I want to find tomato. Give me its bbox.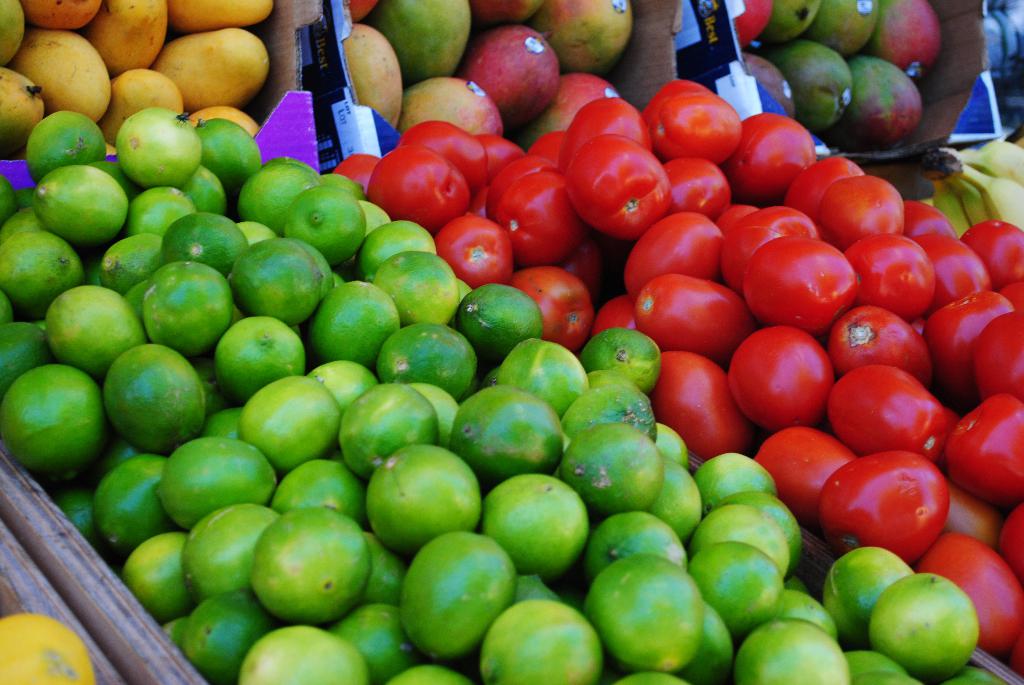
detection(750, 421, 855, 512).
